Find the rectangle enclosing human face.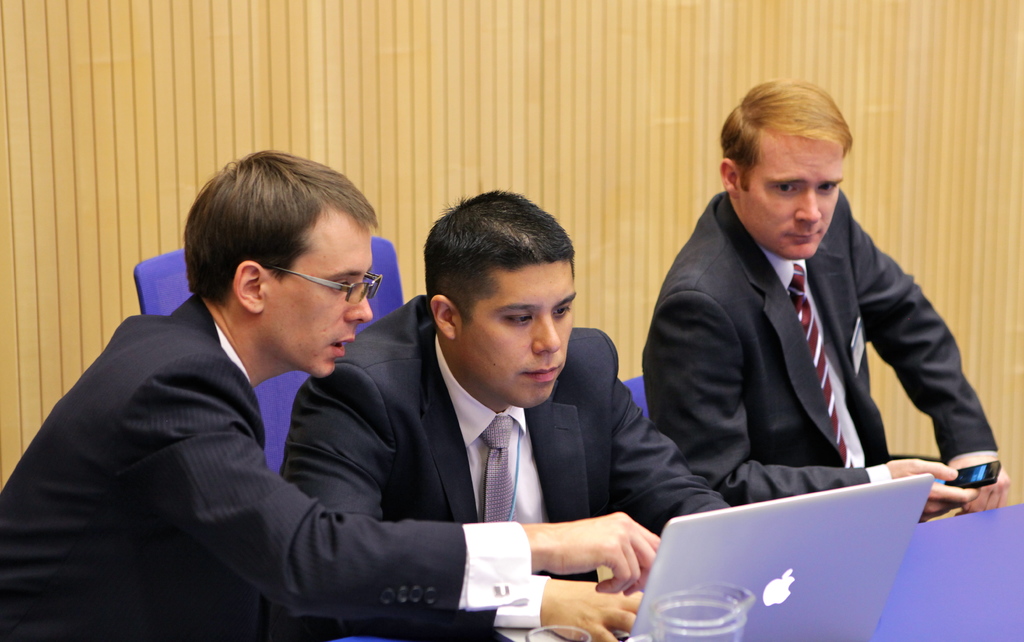
detection(744, 134, 841, 259).
